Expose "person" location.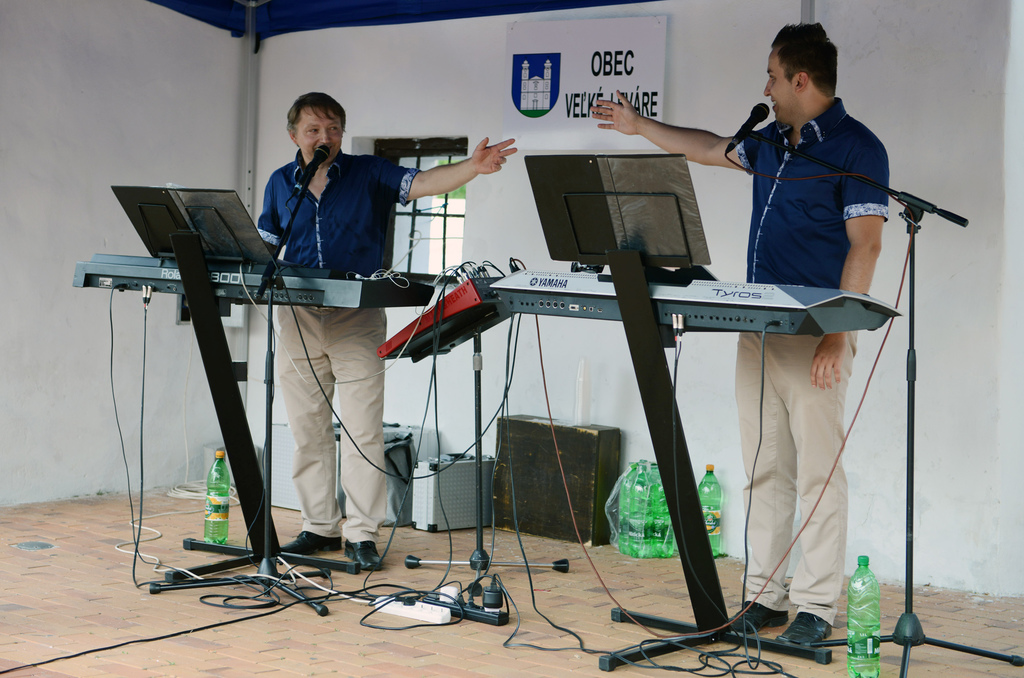
Exposed at 257, 88, 517, 580.
